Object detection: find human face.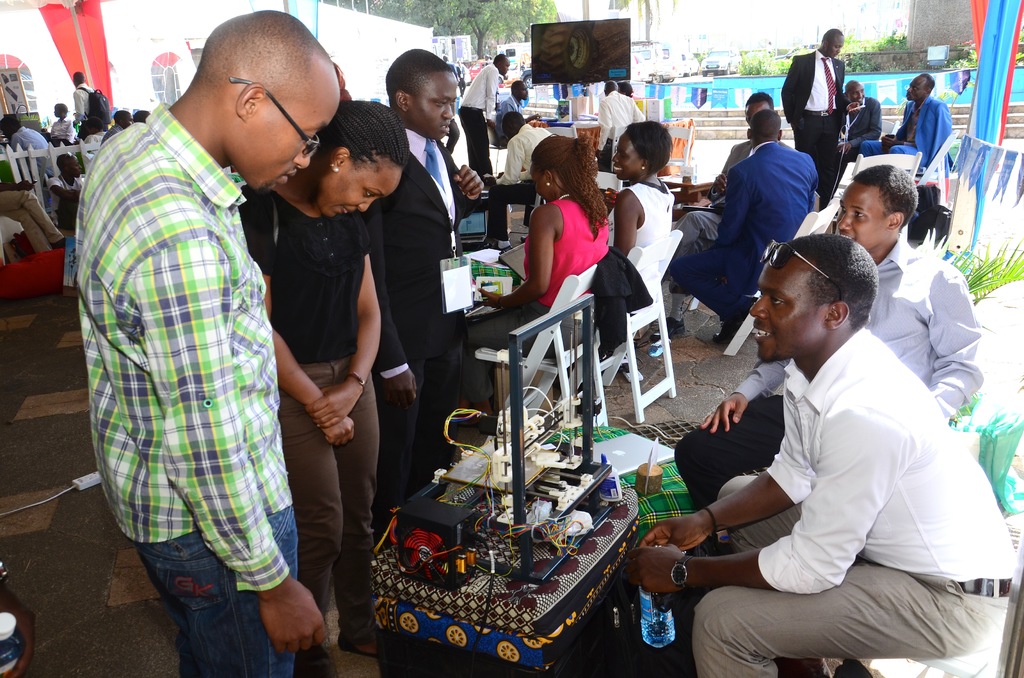
locate(247, 82, 340, 195).
